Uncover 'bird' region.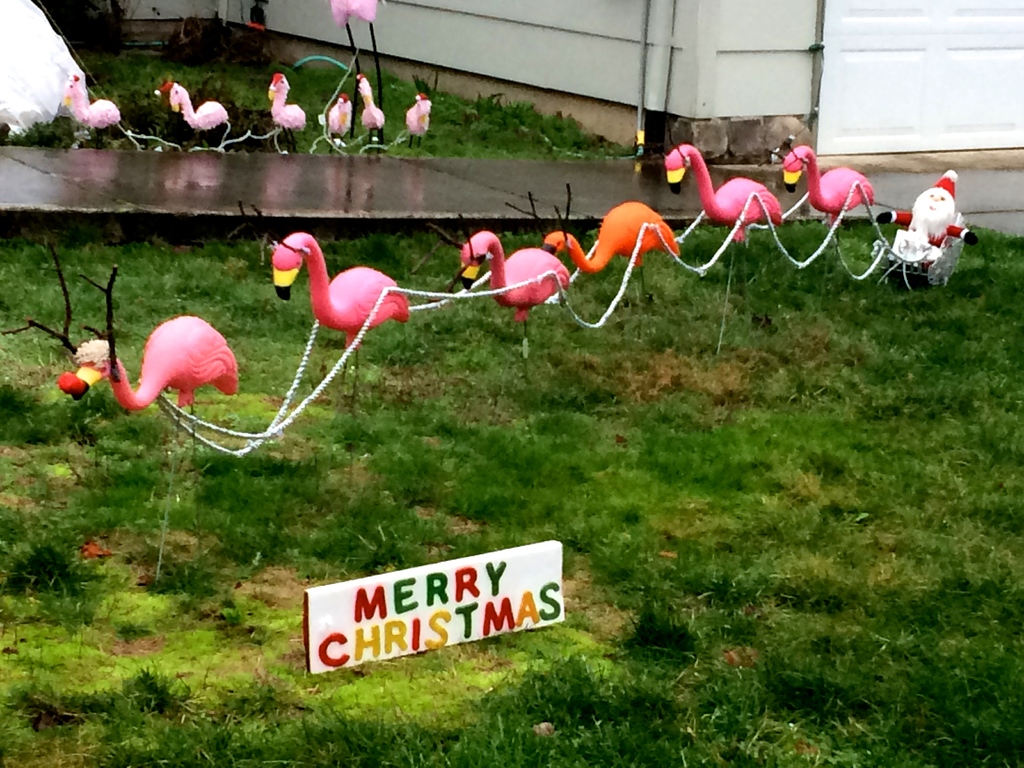
Uncovered: bbox=[662, 127, 787, 356].
